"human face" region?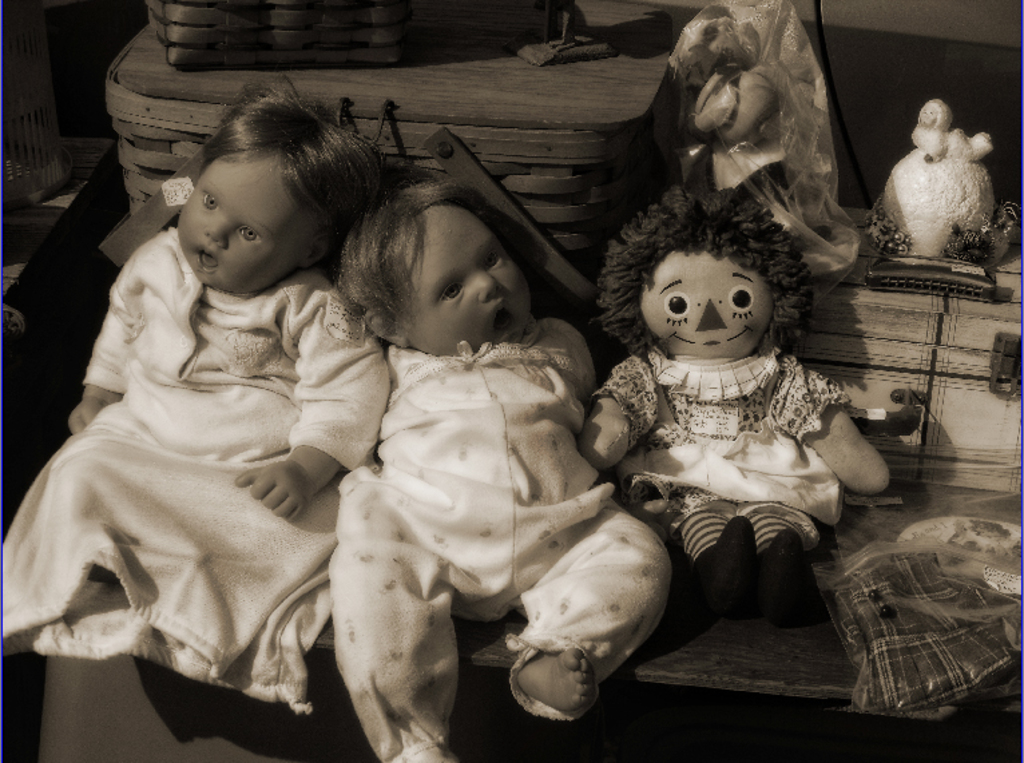
(left=400, top=204, right=533, bottom=357)
